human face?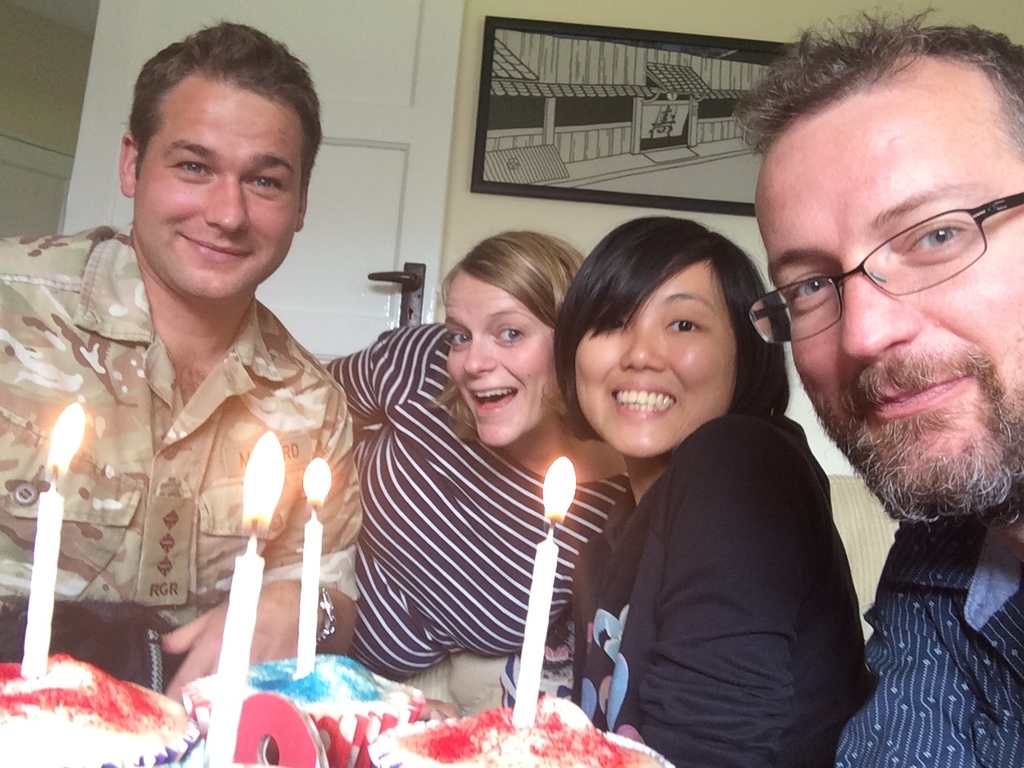
570 262 732 453
